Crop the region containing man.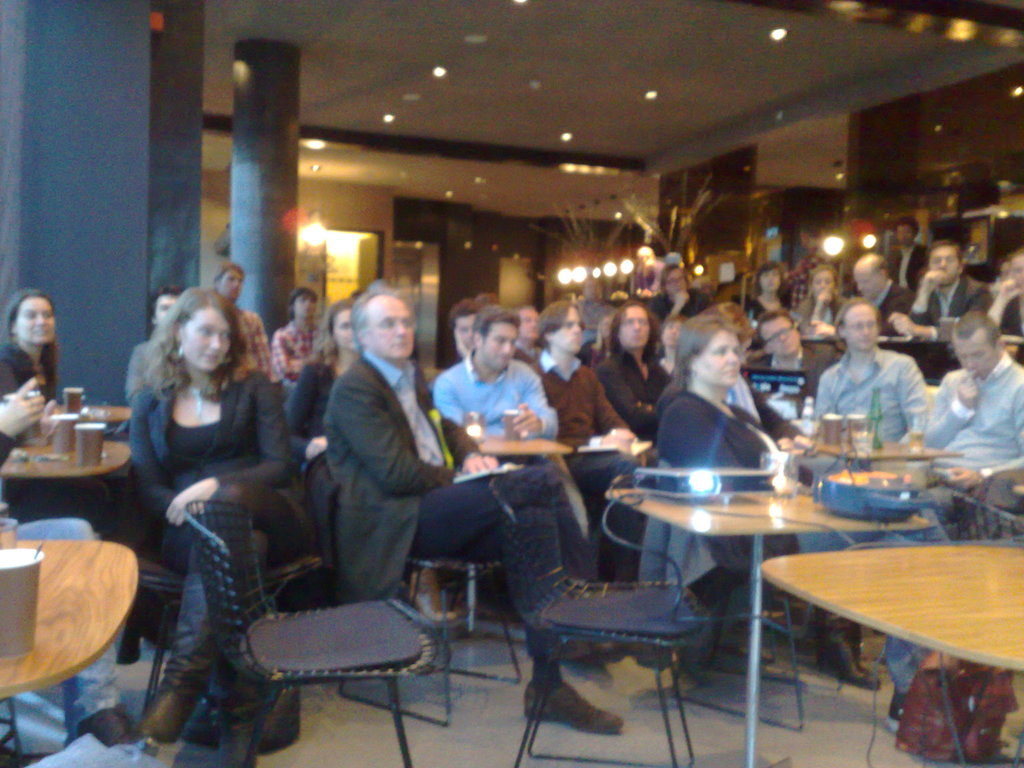
Crop region: x1=273, y1=288, x2=334, y2=431.
